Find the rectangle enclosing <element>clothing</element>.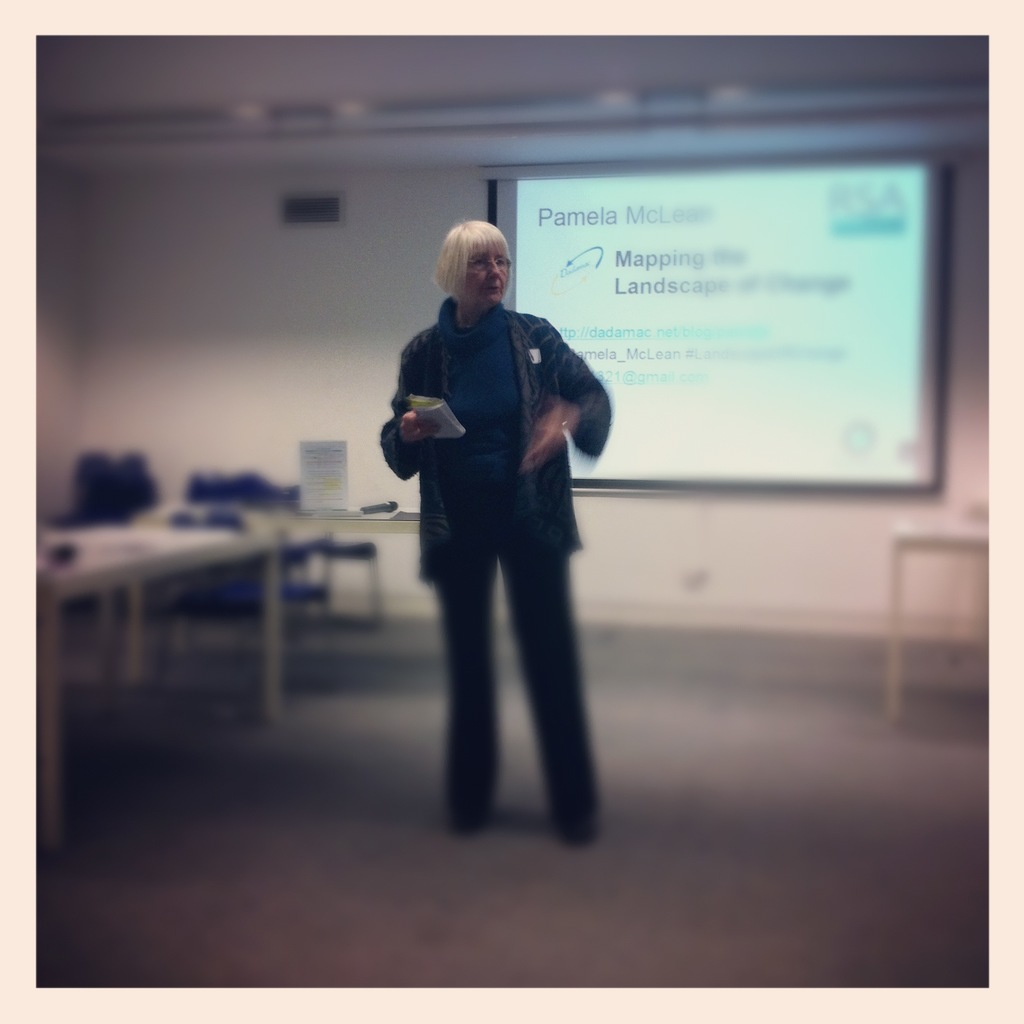
374,295,611,821.
